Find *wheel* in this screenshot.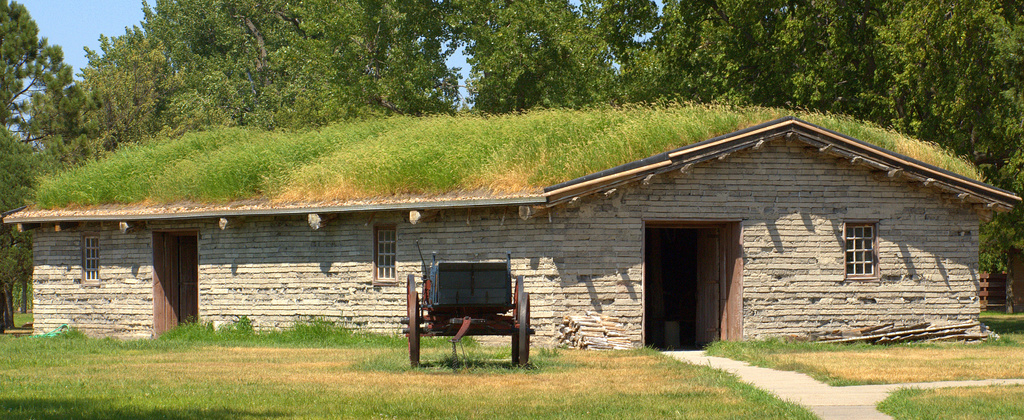
The bounding box for *wheel* is [x1=407, y1=274, x2=415, y2=349].
